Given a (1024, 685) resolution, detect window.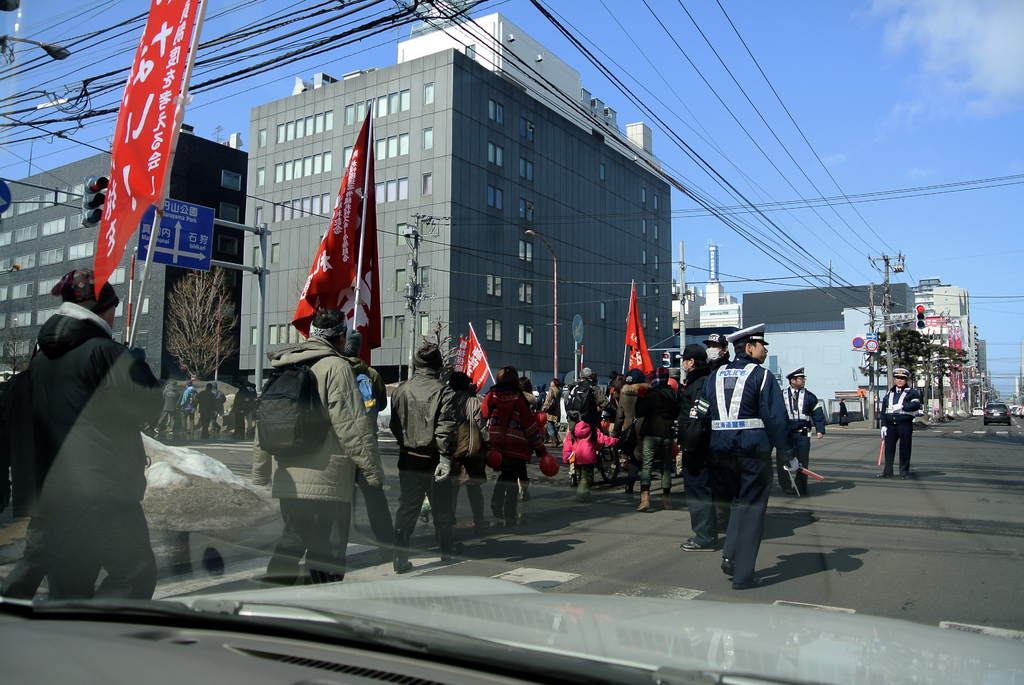
(9, 311, 33, 328).
